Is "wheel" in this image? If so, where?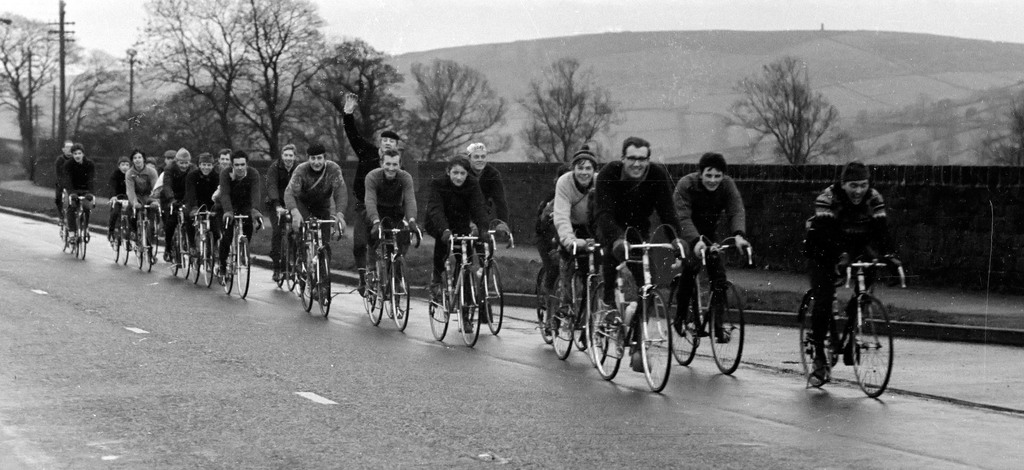
Yes, at (left=458, top=265, right=485, bottom=347).
